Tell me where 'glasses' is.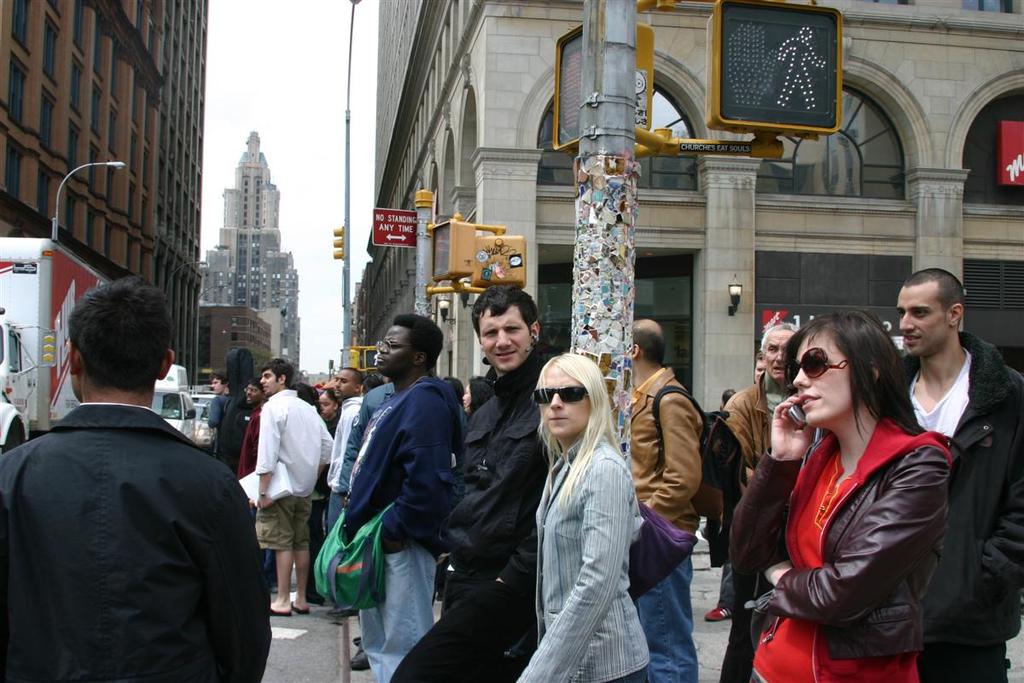
'glasses' is at (left=528, top=379, right=585, bottom=405).
